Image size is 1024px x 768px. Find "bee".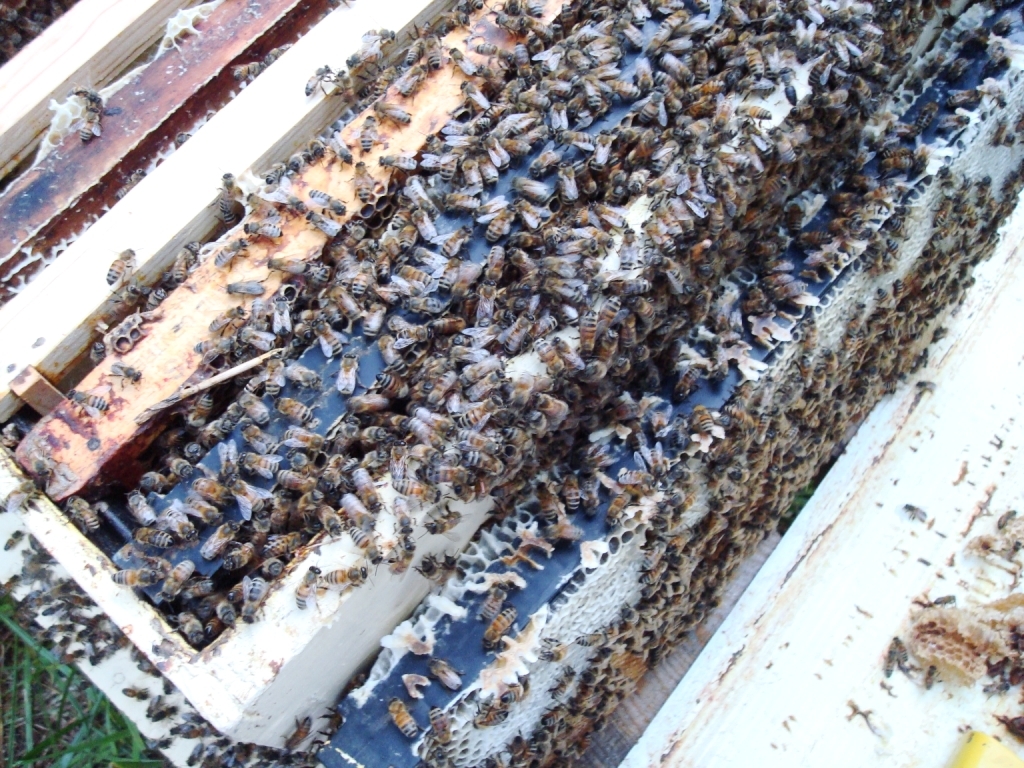
925/663/938/689.
